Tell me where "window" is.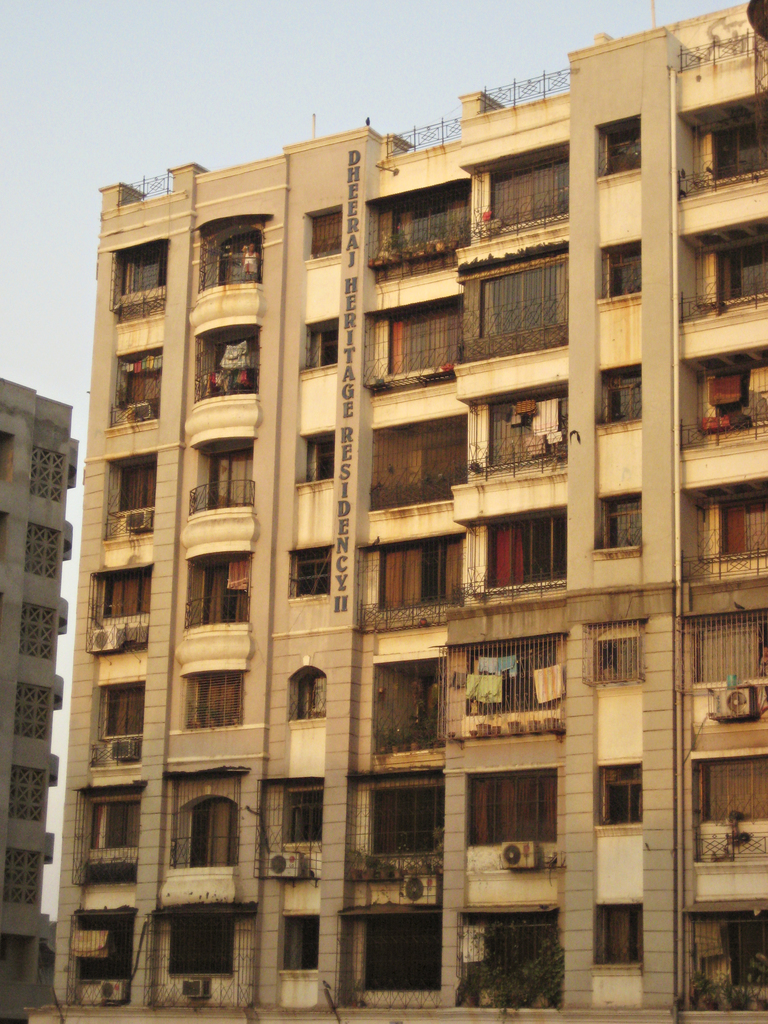
"window" is at 19, 678, 52, 738.
